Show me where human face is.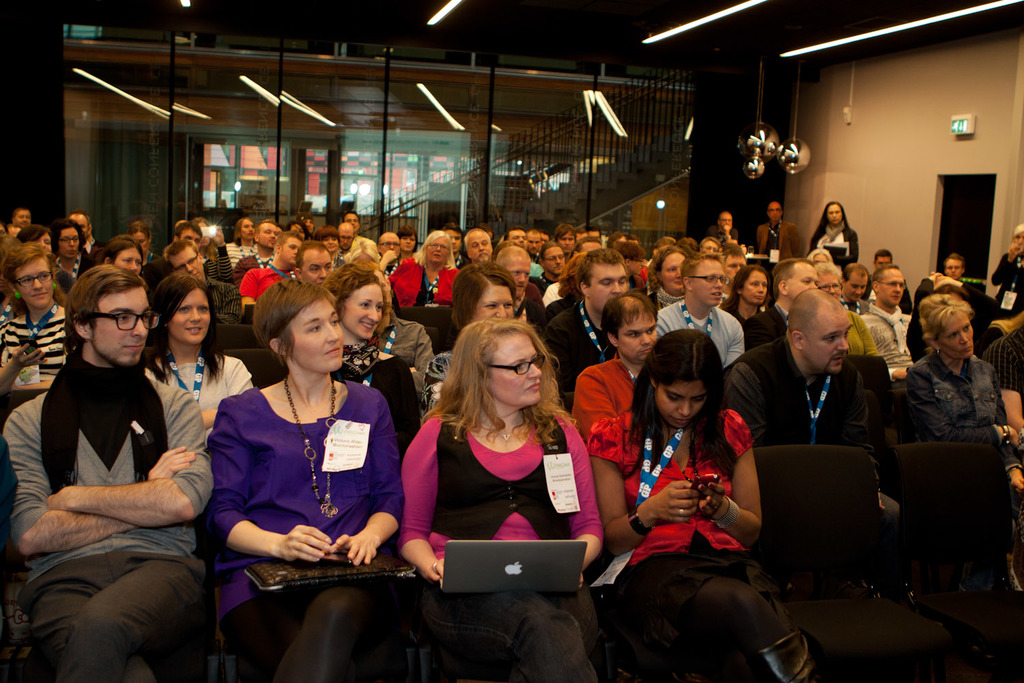
human face is at 169:289:210:344.
